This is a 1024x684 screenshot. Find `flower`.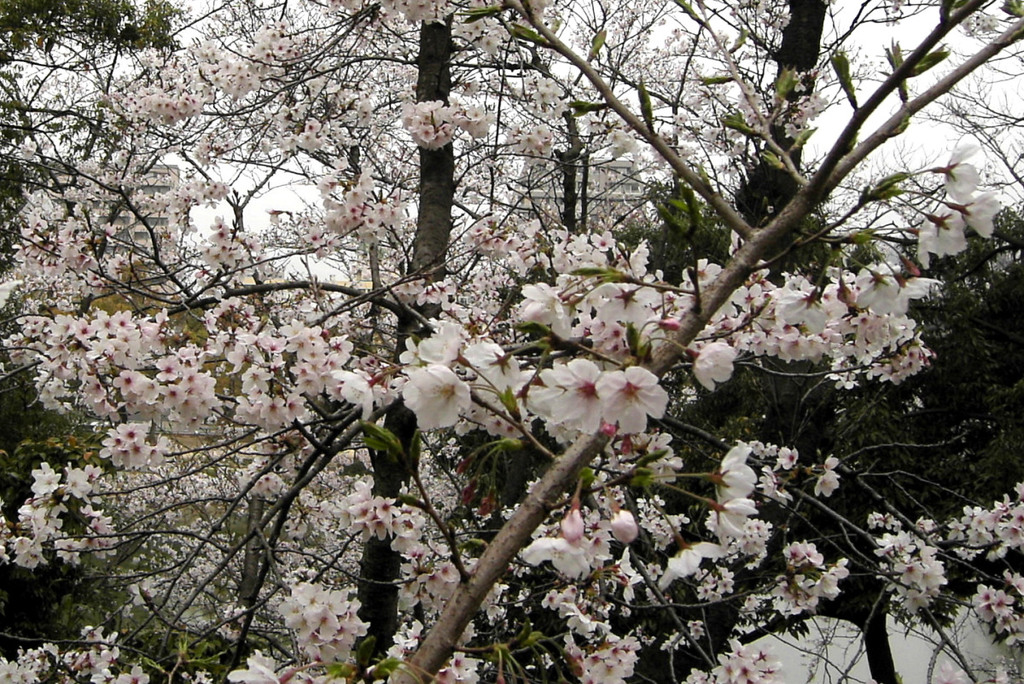
Bounding box: [400,366,469,430].
